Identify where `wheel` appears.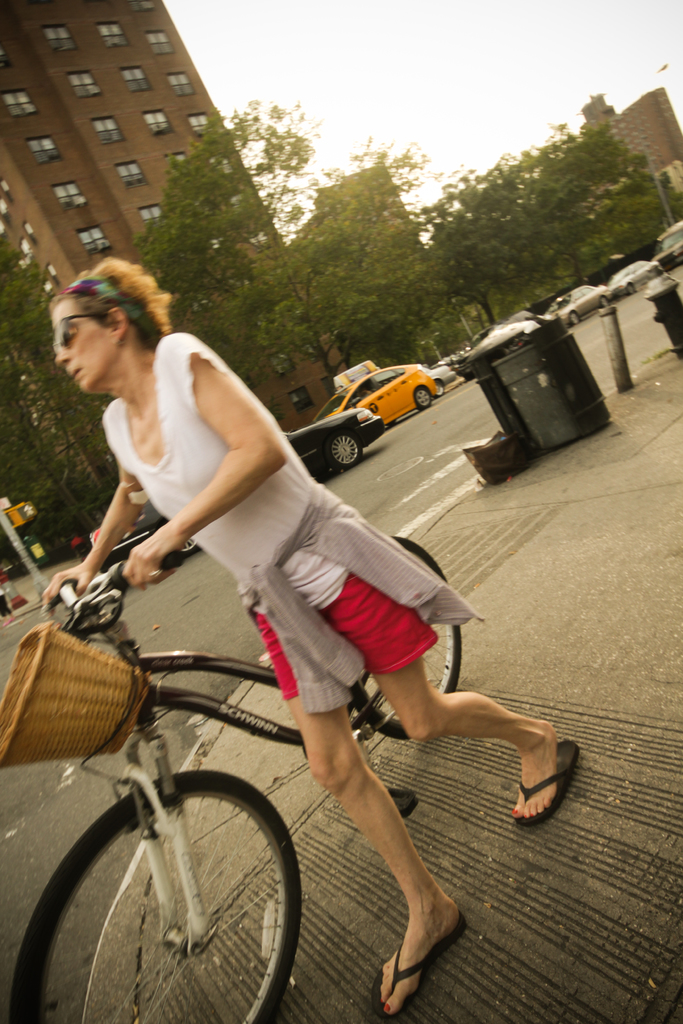
Appears at left=46, top=780, right=297, bottom=1009.
